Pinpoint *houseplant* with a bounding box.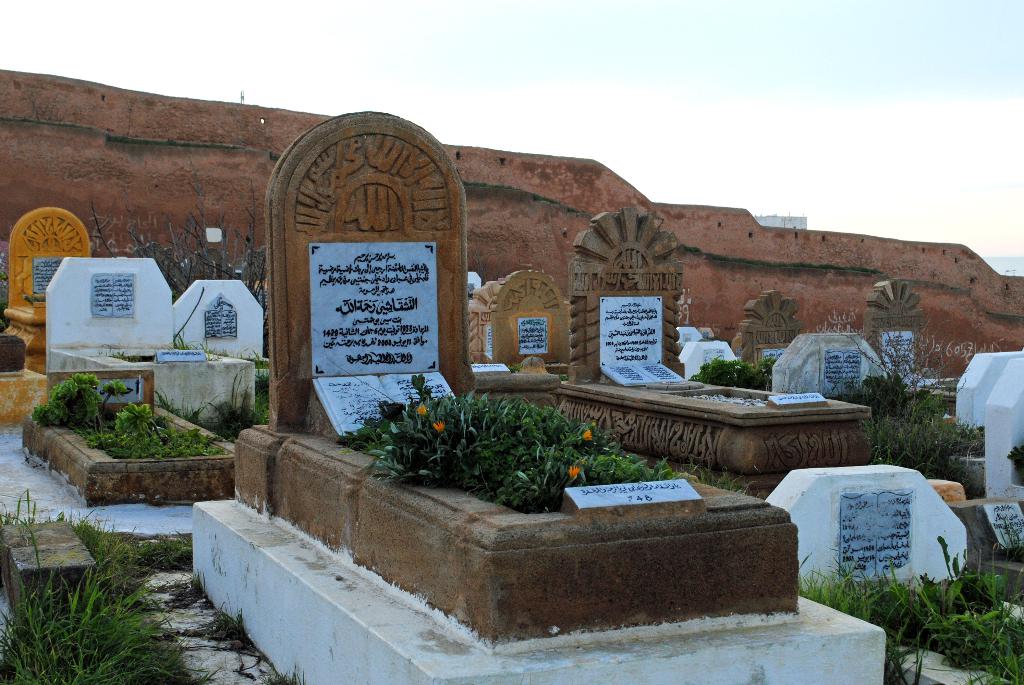
[89,394,230,464].
